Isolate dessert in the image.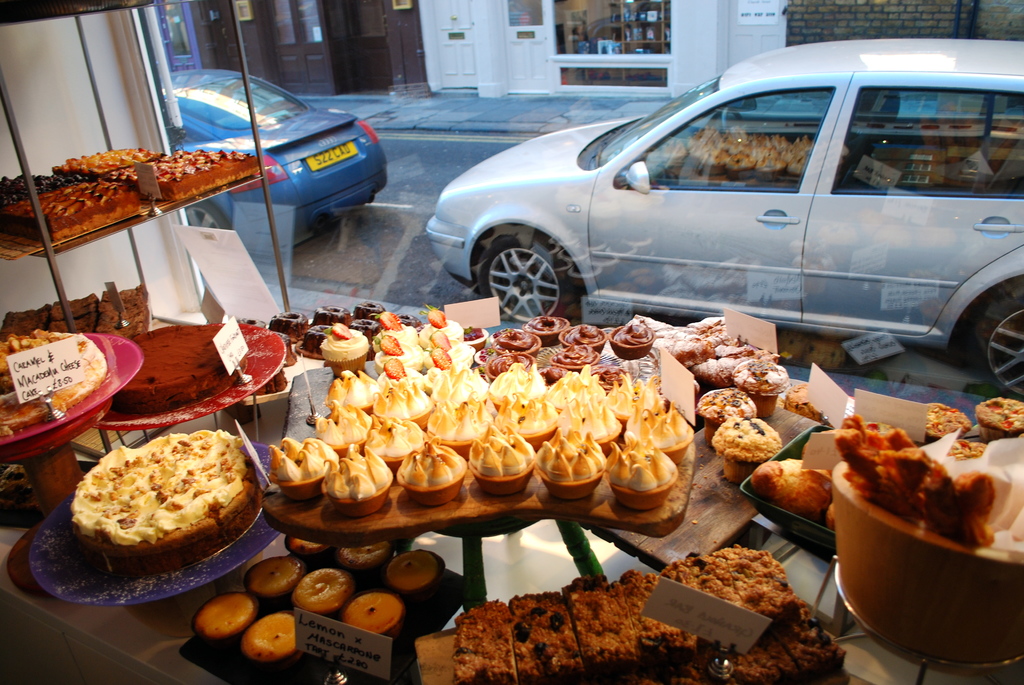
Isolated region: Rect(787, 384, 836, 421).
